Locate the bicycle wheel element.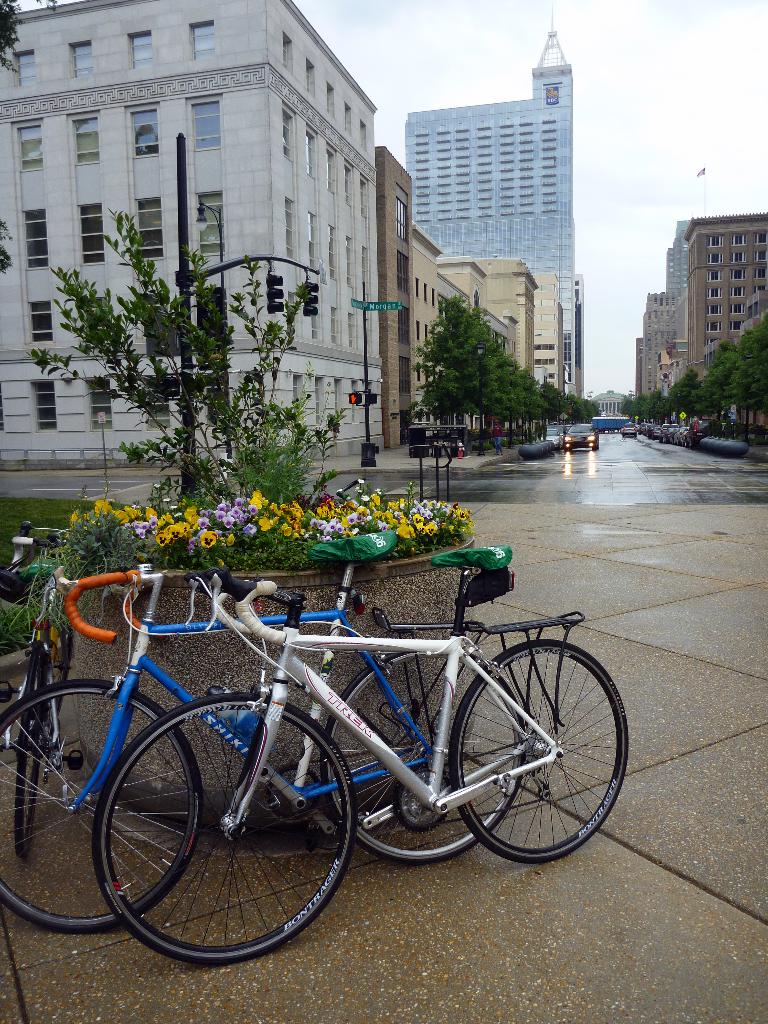
Element bbox: <region>15, 643, 52, 863</region>.
